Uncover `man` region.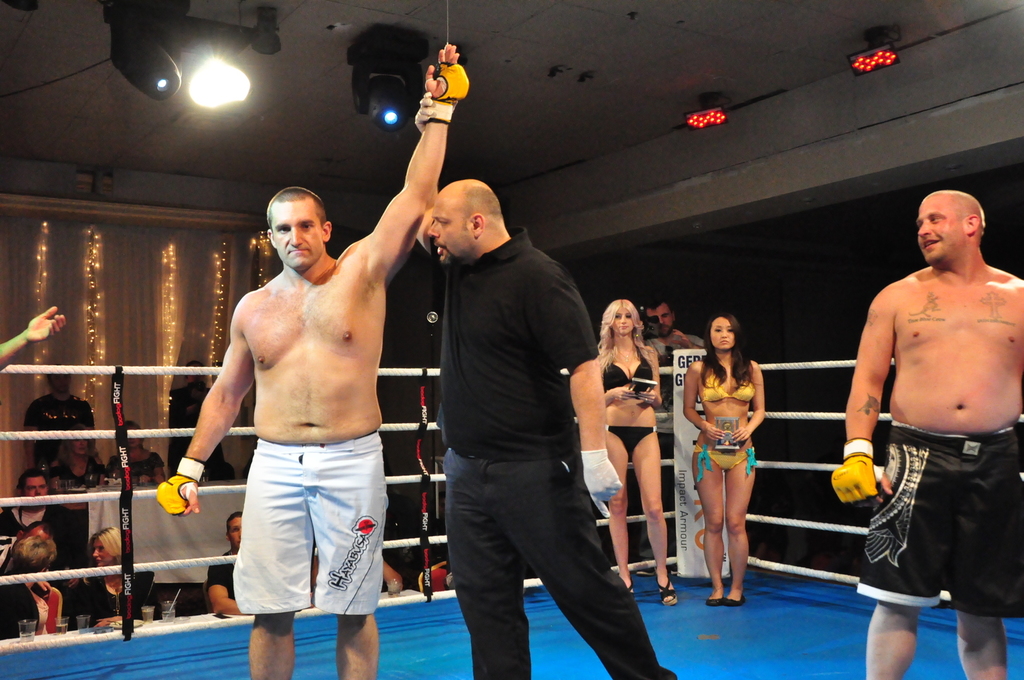
Uncovered: BBox(645, 296, 707, 481).
